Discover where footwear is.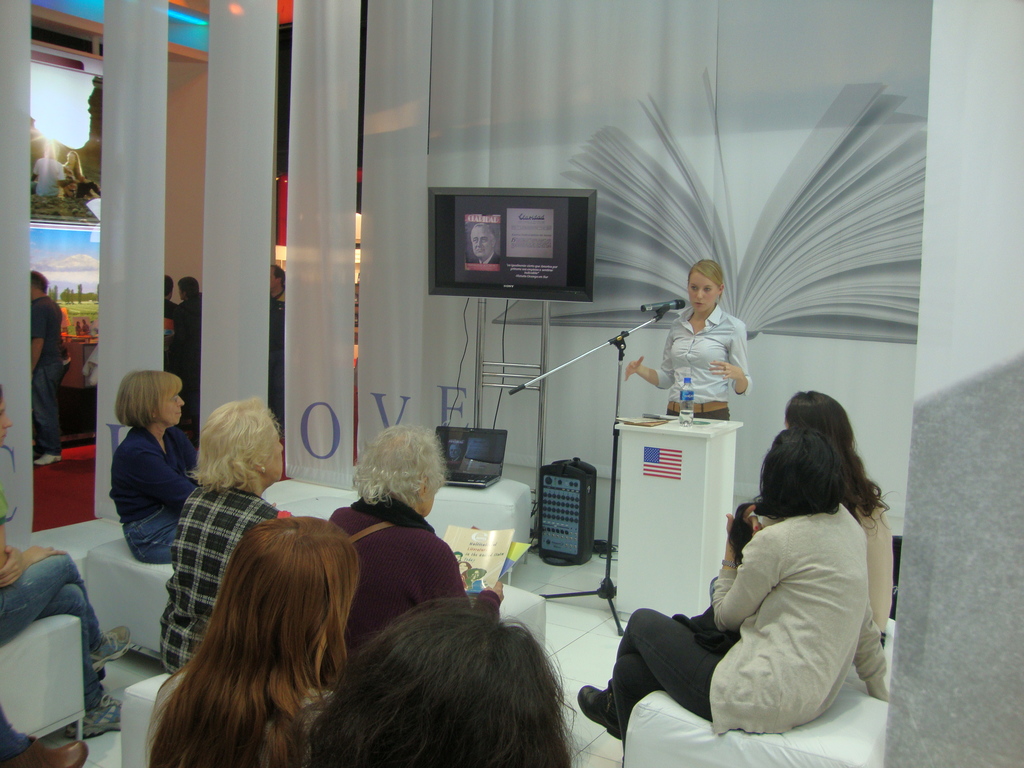
Discovered at {"x1": 572, "y1": 680, "x2": 626, "y2": 744}.
